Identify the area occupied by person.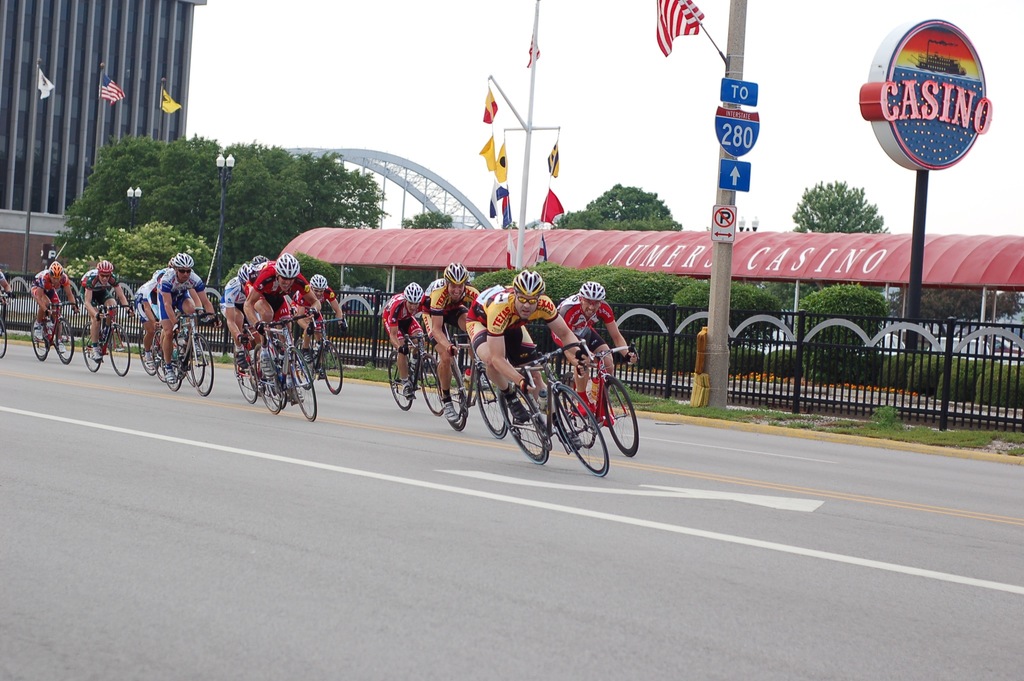
Area: region(219, 261, 258, 370).
